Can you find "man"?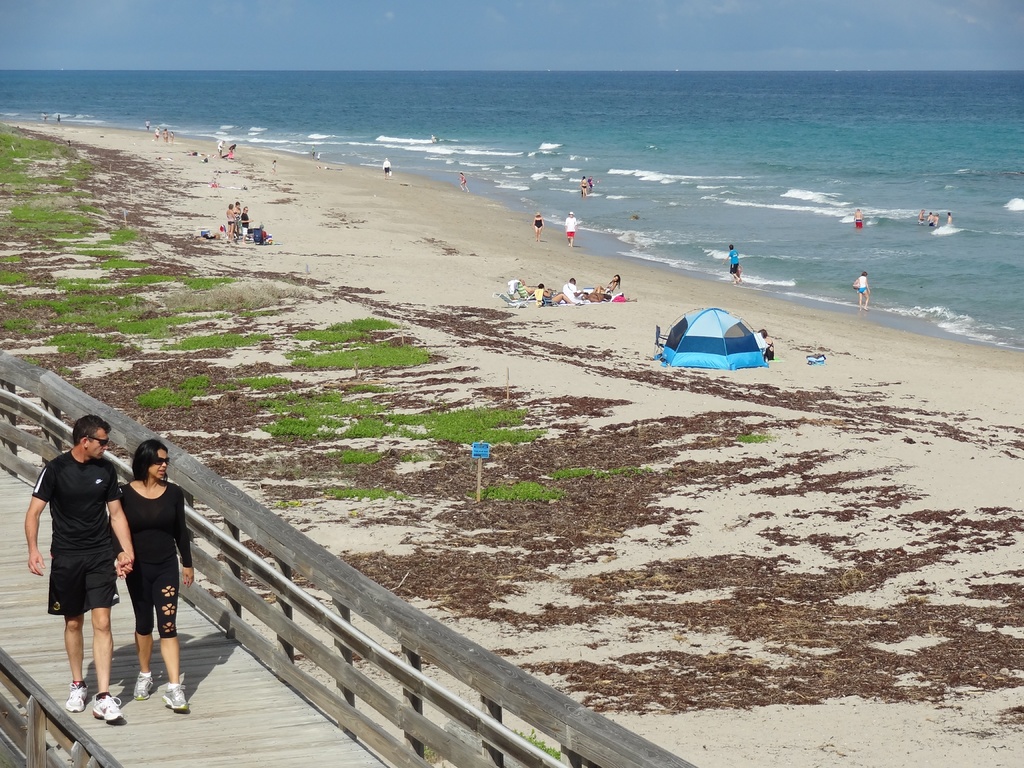
Yes, bounding box: box=[243, 207, 255, 243].
